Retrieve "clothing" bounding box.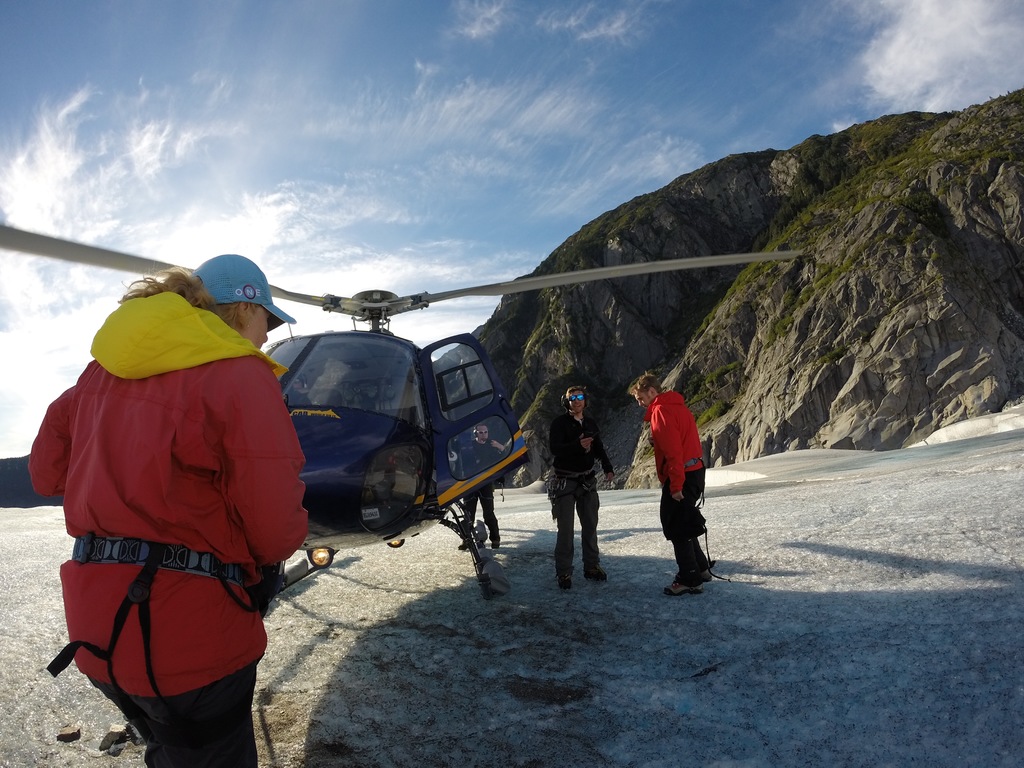
Bounding box: rect(552, 405, 612, 577).
